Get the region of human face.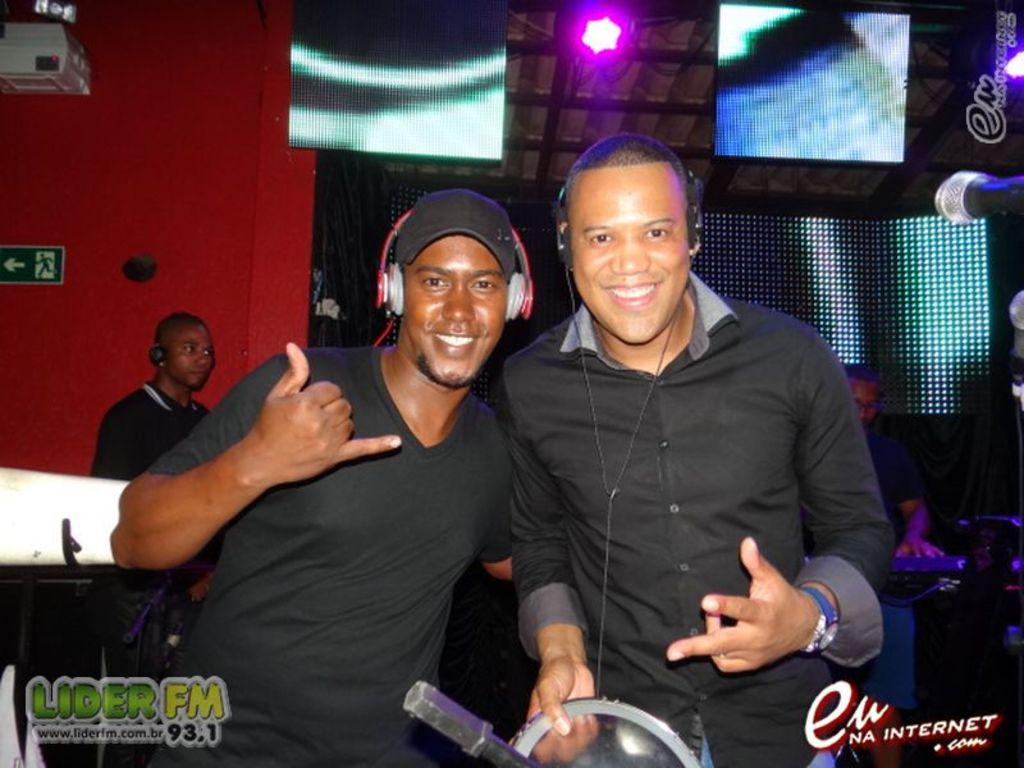
region(166, 325, 216, 387).
